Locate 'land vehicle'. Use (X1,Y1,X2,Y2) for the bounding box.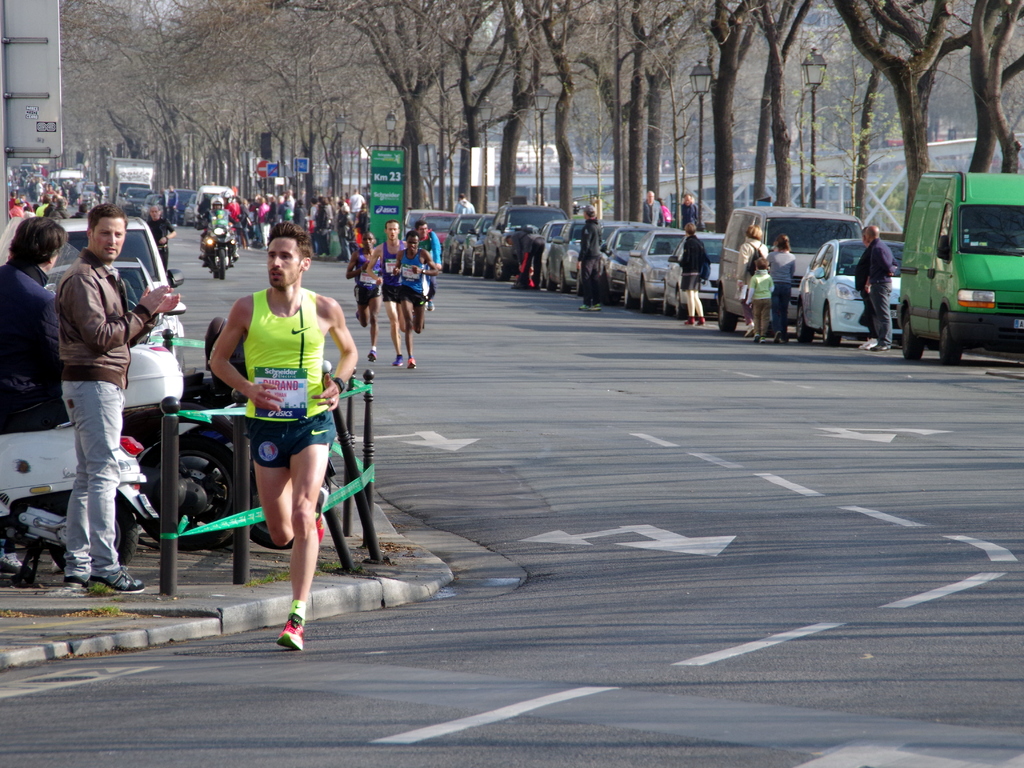
(444,211,479,273).
